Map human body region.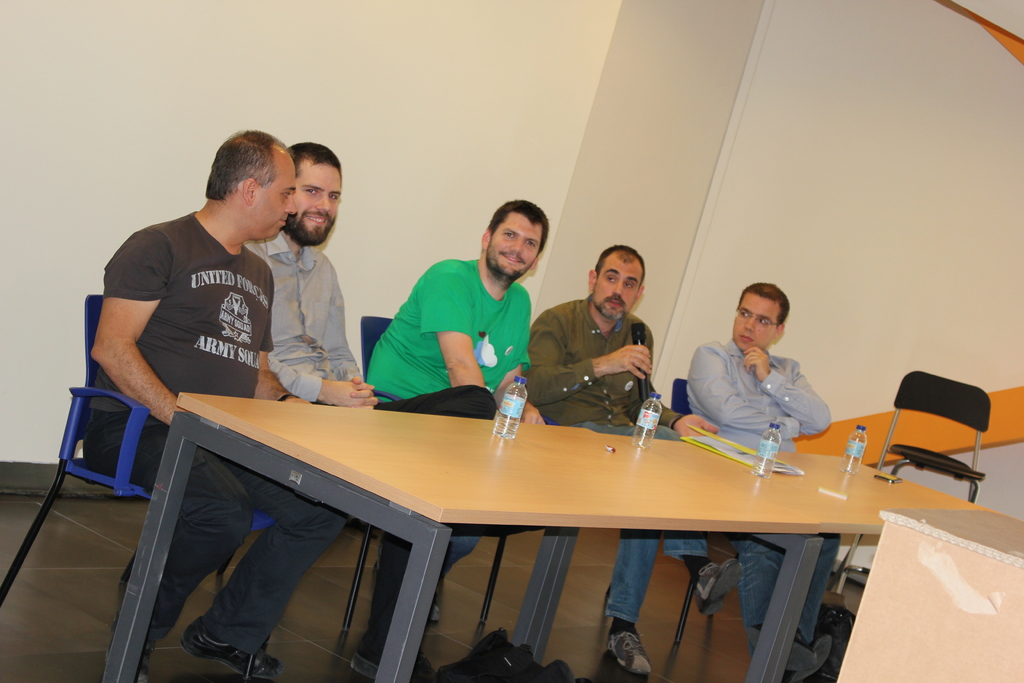
Mapped to detection(248, 138, 495, 682).
